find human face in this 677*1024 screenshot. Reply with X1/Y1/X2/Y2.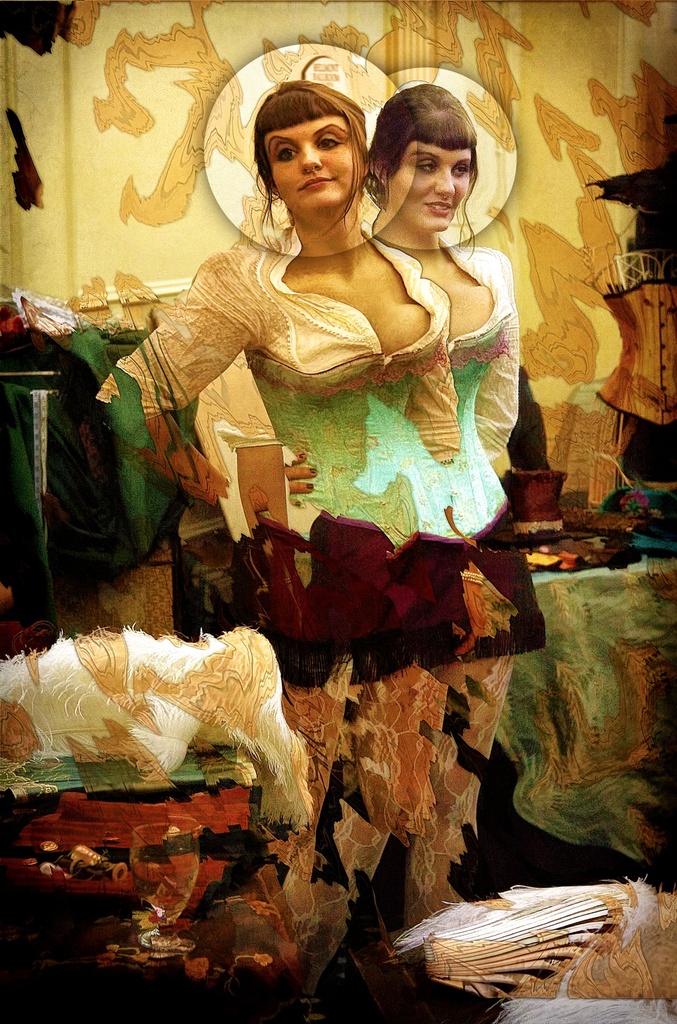
391/141/468/232.
